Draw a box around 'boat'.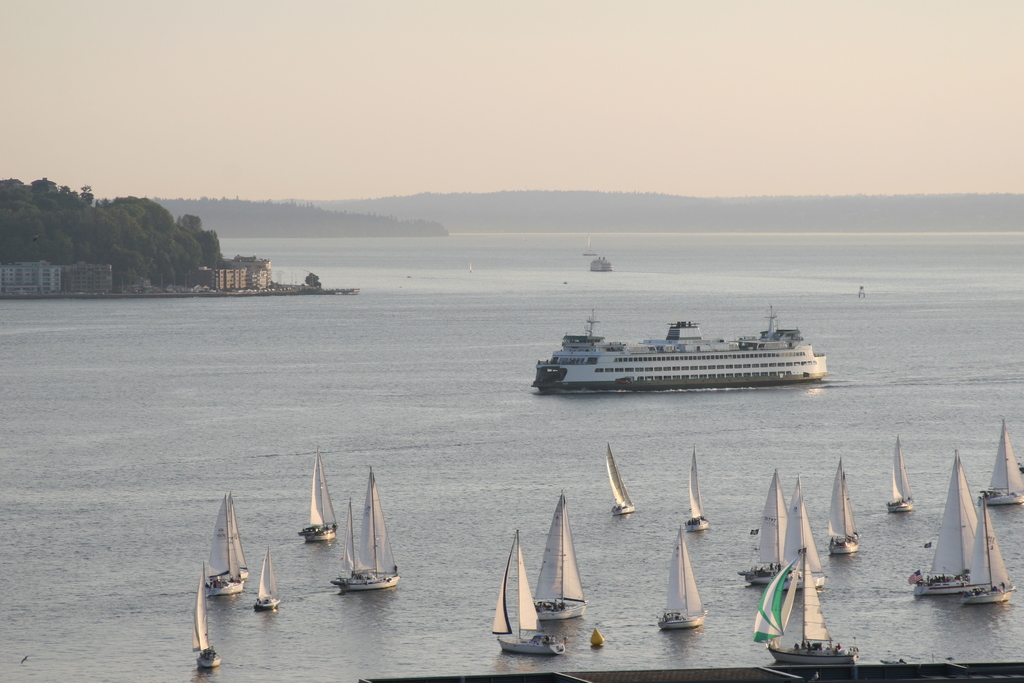
[left=535, top=488, right=588, bottom=622].
